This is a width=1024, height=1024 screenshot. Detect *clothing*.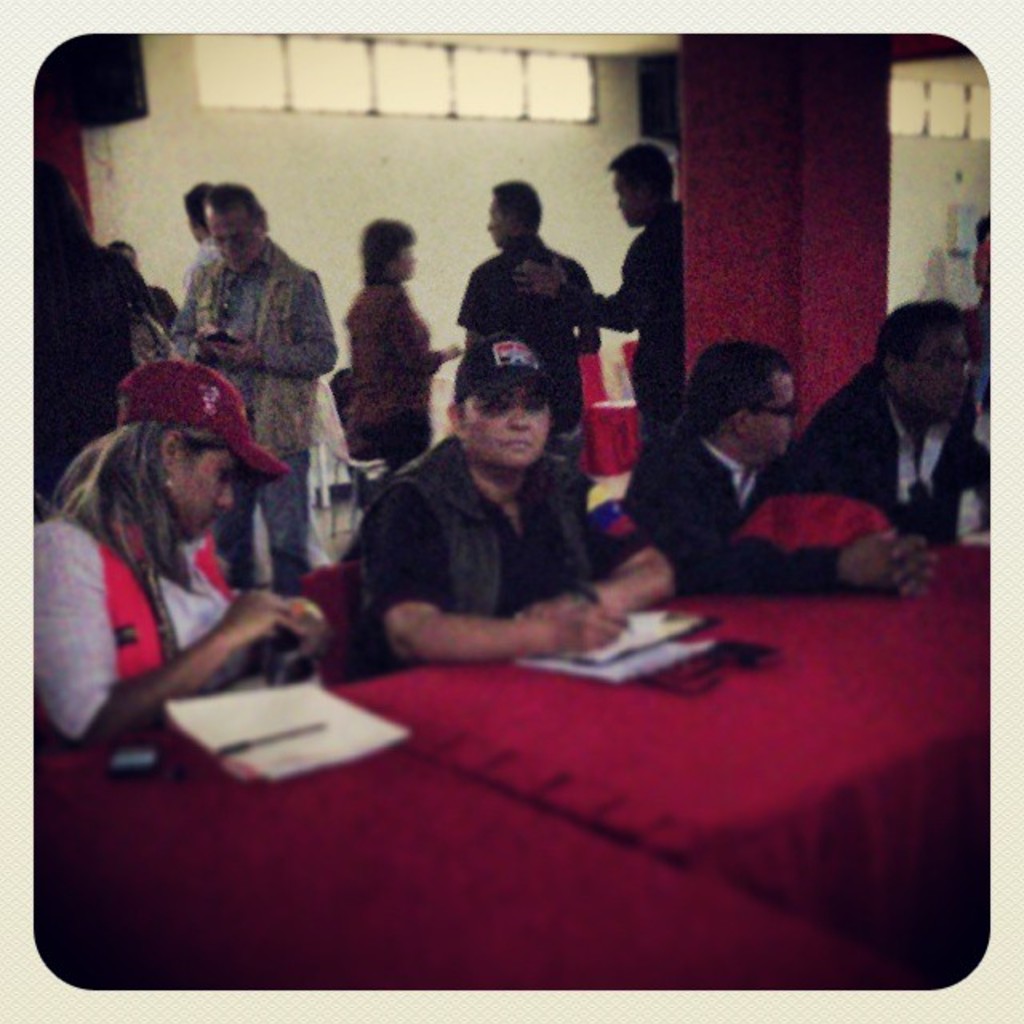
pyautogui.locateOnScreen(456, 234, 603, 429).
